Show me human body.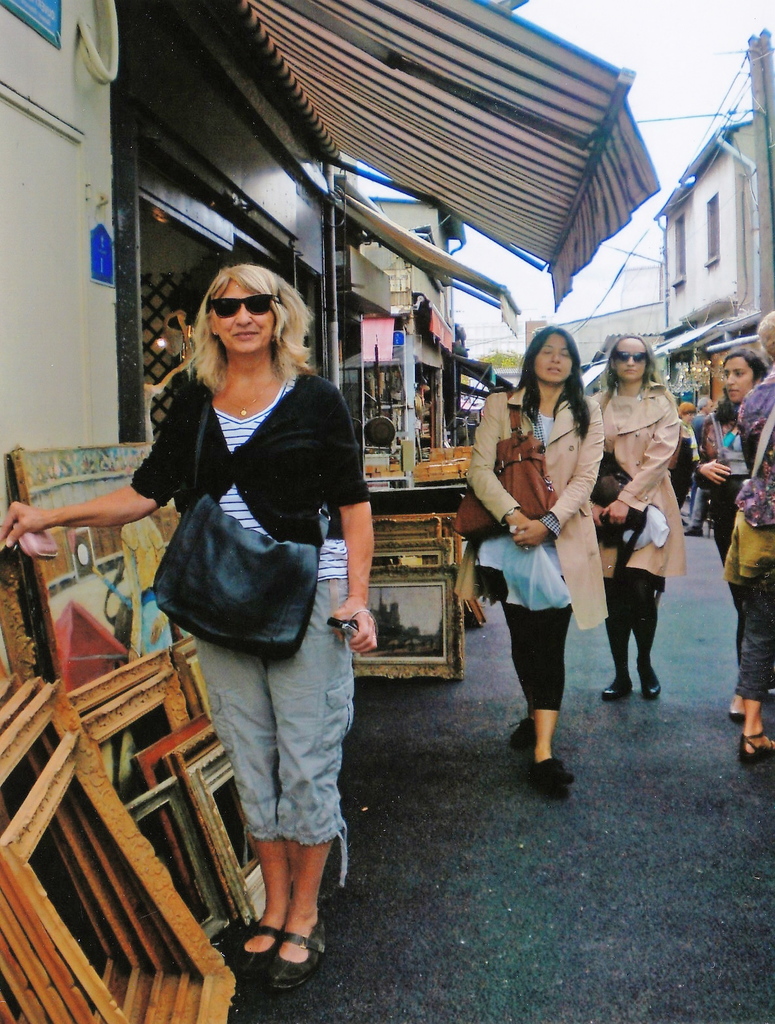
human body is here: rect(721, 312, 774, 771).
